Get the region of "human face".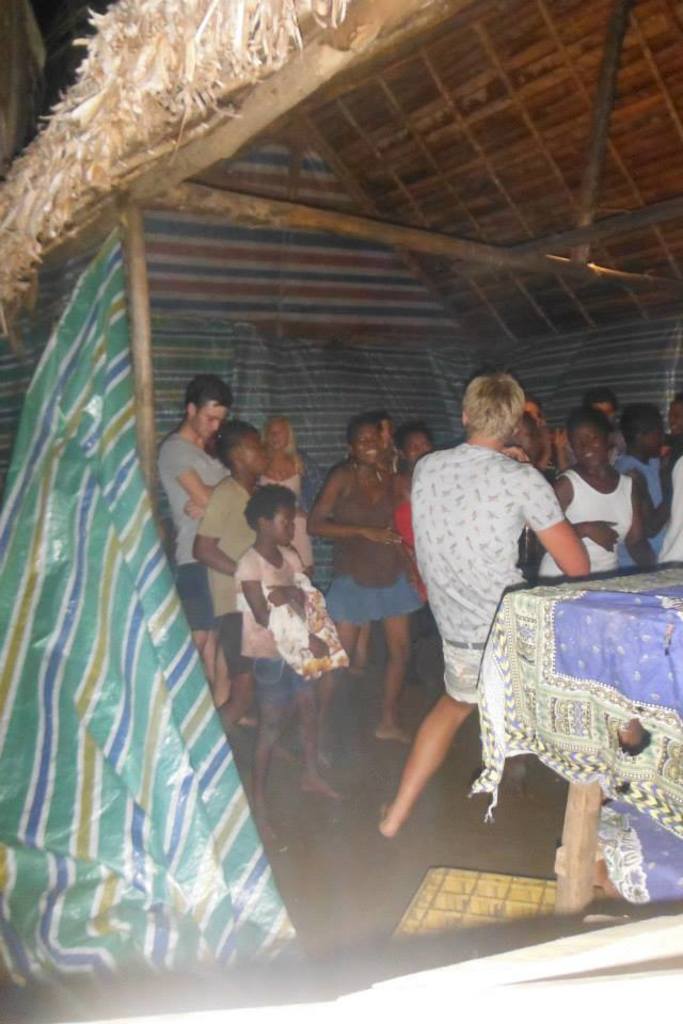
[x1=245, y1=426, x2=270, y2=470].
